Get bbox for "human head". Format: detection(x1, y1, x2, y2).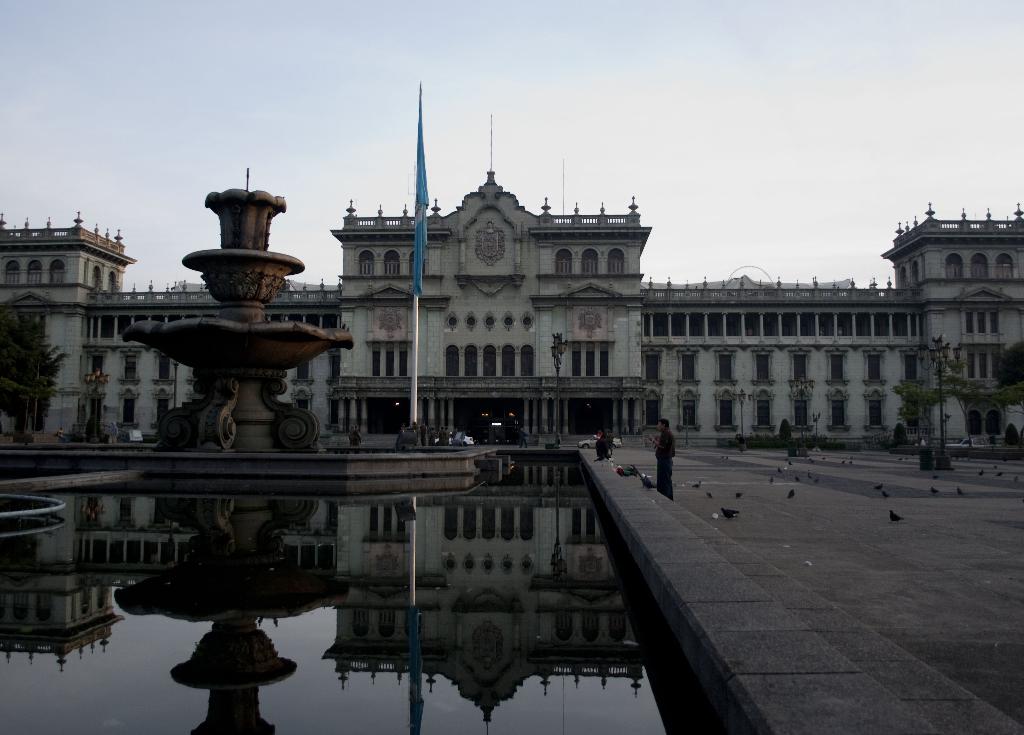
detection(651, 411, 674, 435).
